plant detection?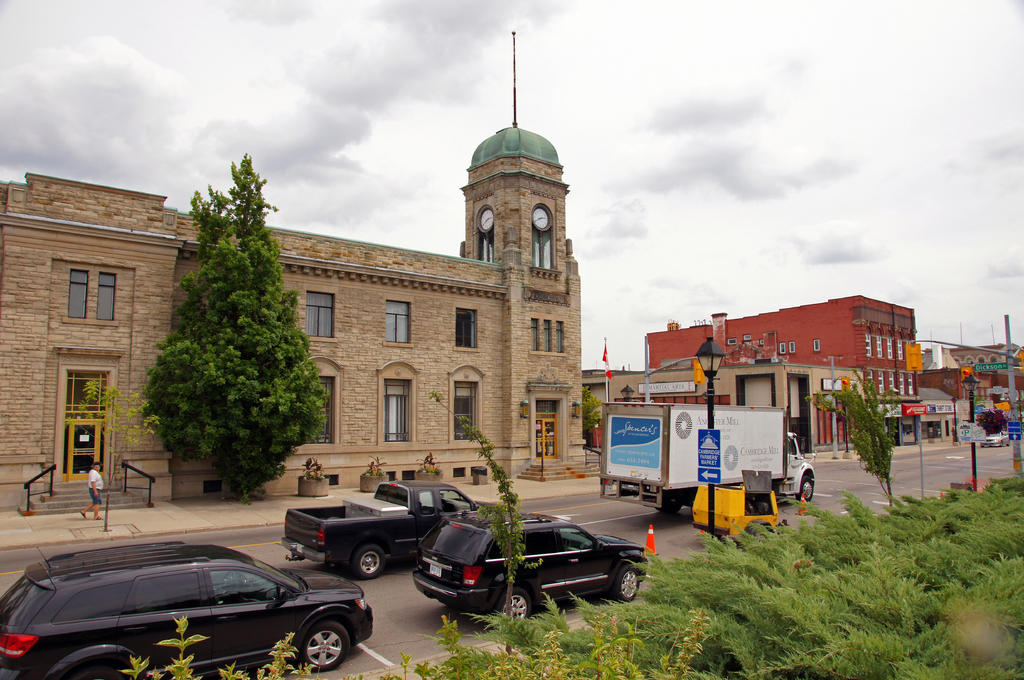
x1=360, y1=457, x2=390, y2=475
